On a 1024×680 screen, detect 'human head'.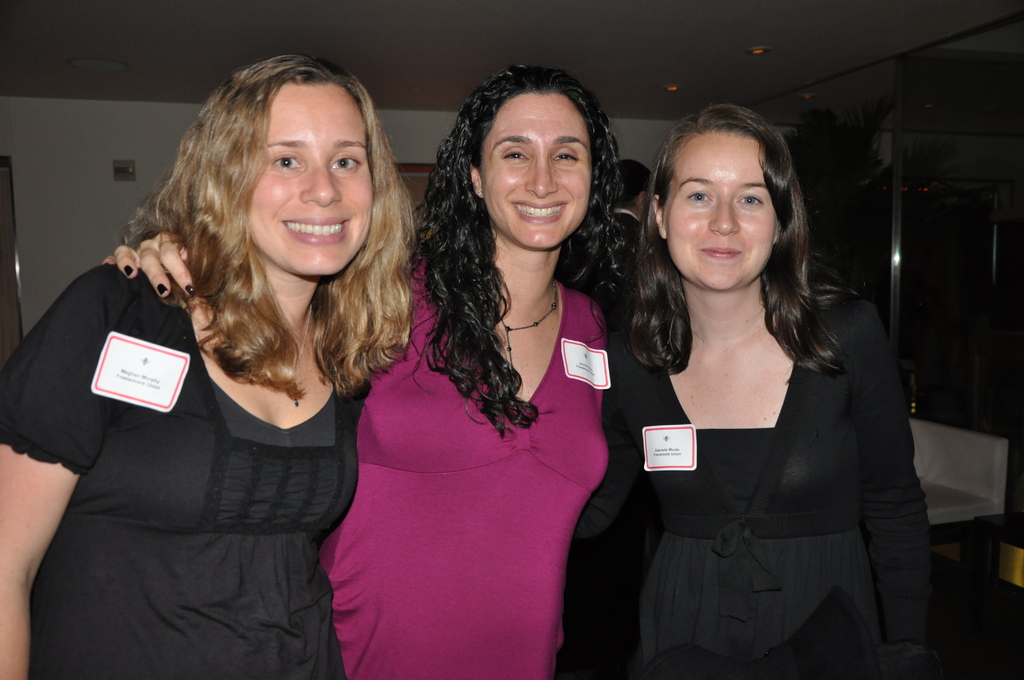
614,157,657,215.
